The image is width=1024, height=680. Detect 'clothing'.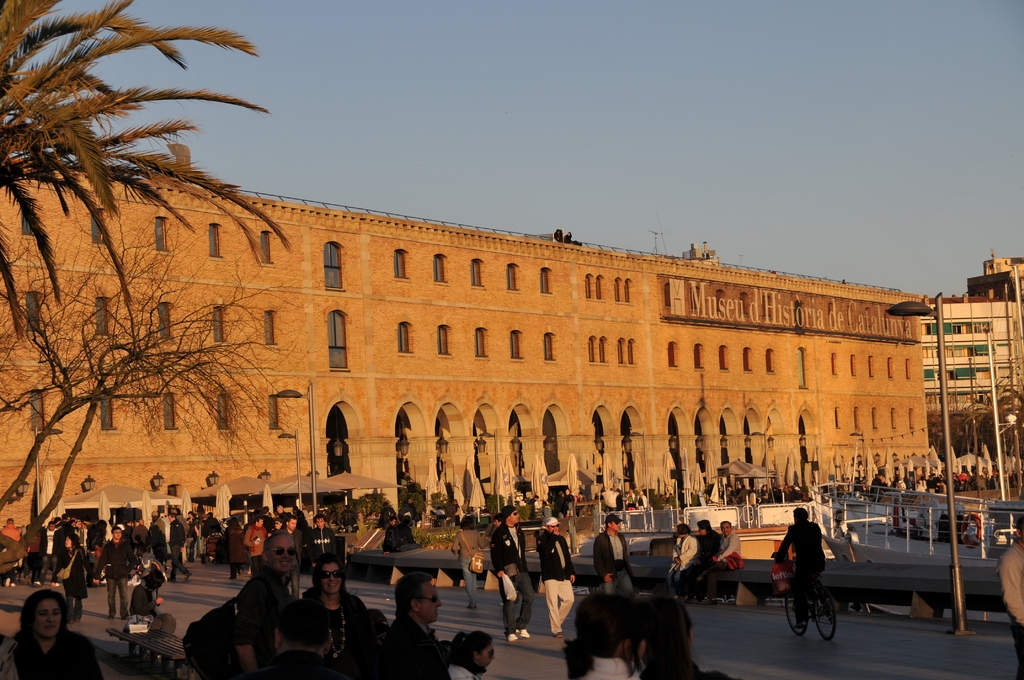
Detection: BBox(287, 526, 303, 588).
